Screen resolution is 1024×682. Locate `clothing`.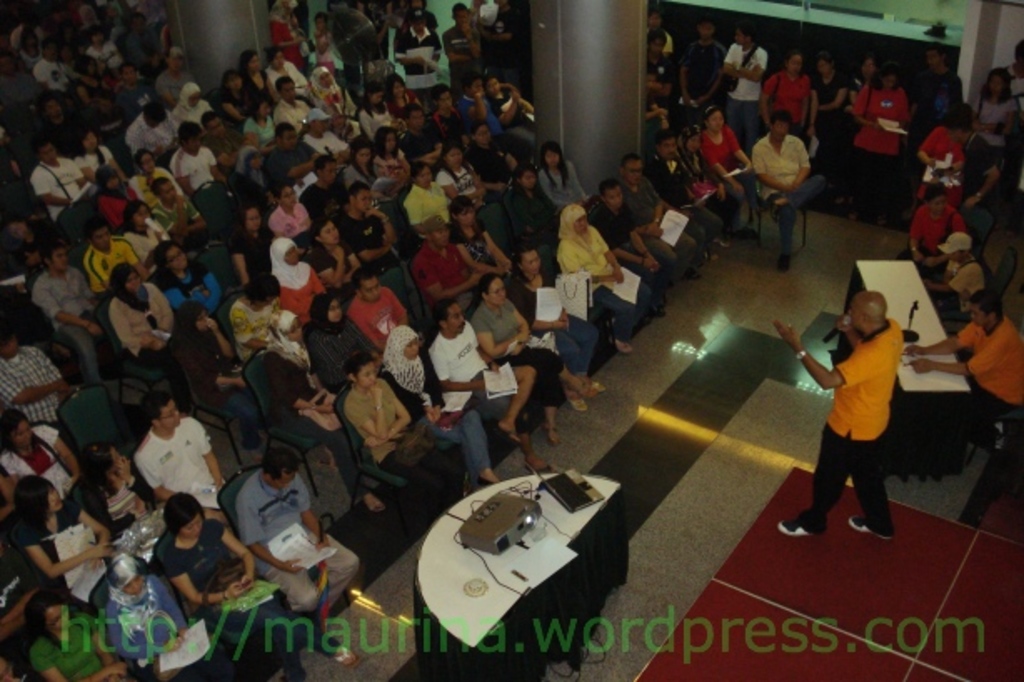
bbox=[439, 163, 509, 223].
